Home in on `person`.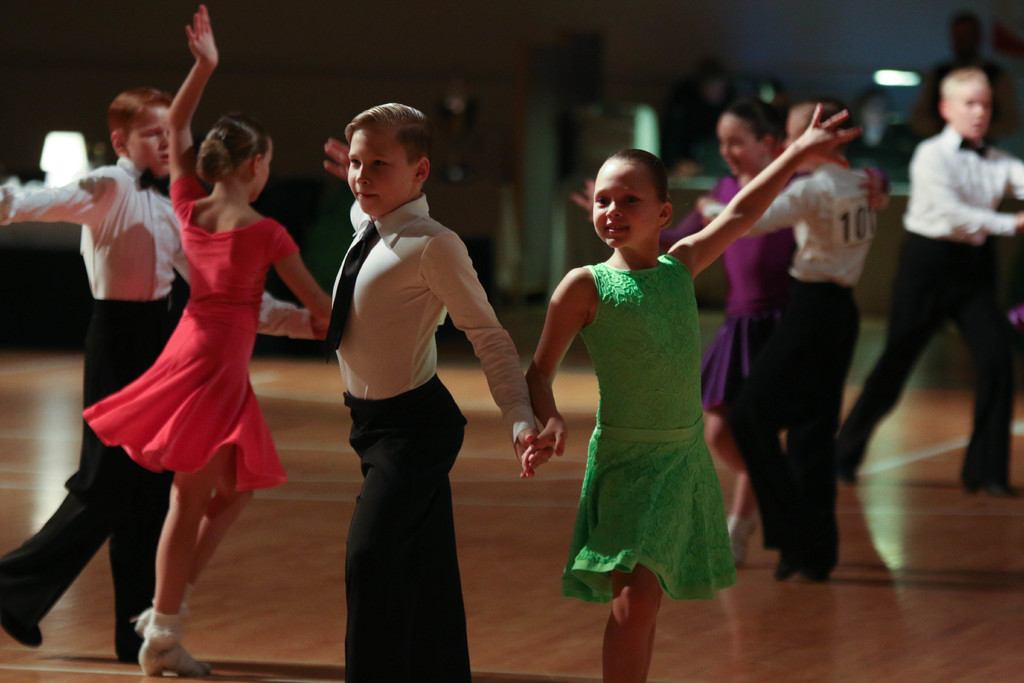
Homed in at [x1=86, y1=9, x2=330, y2=682].
